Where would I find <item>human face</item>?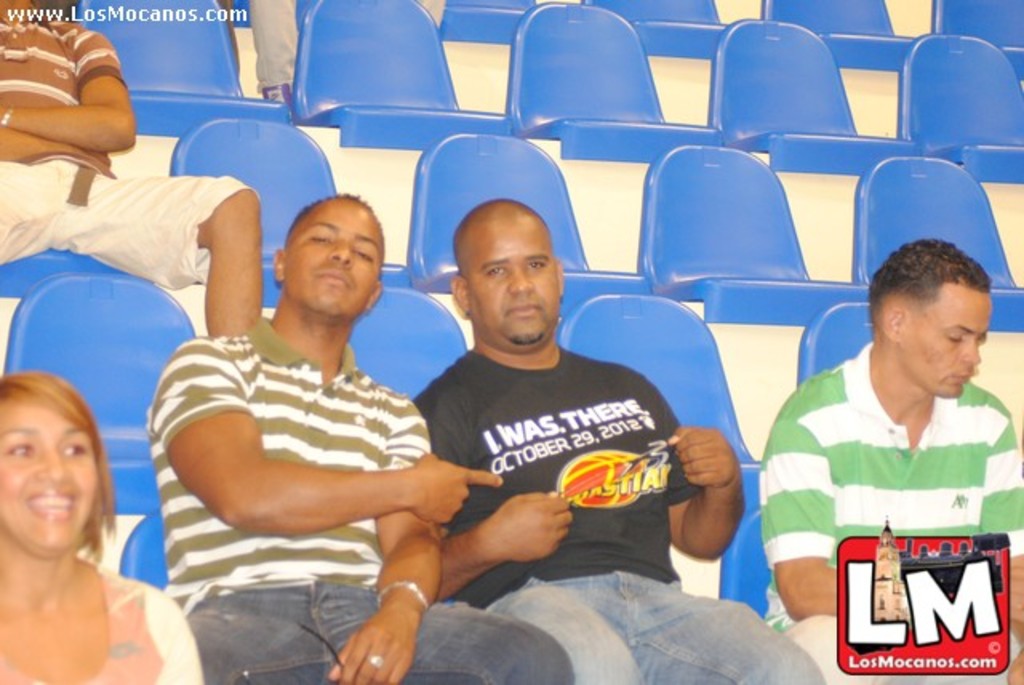
At {"left": 896, "top": 282, "right": 995, "bottom": 400}.
